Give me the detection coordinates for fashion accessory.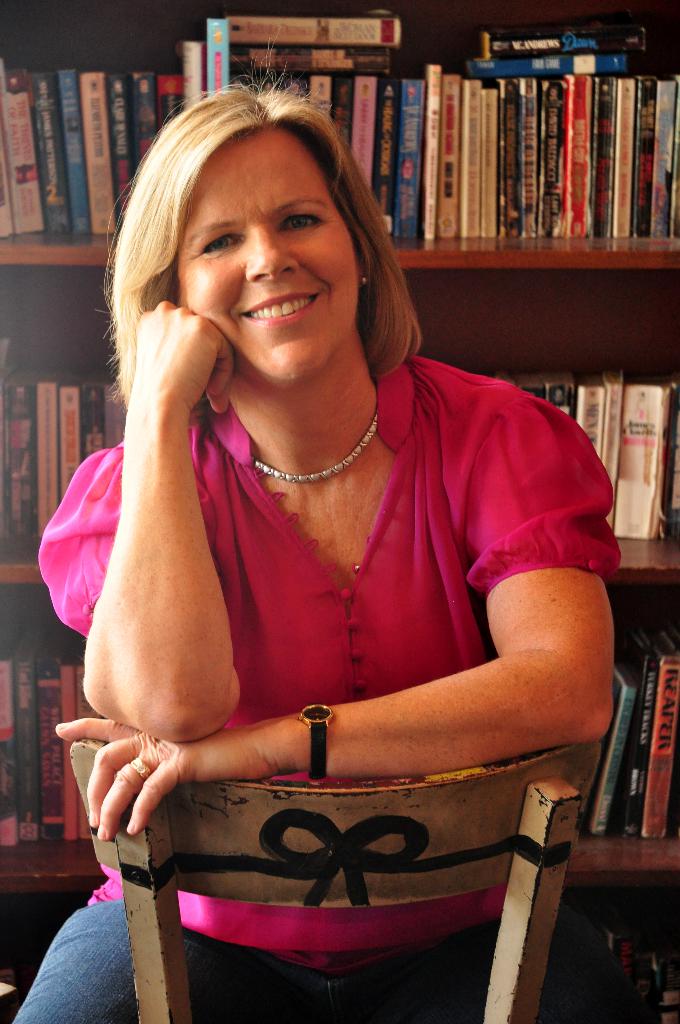
129, 753, 156, 781.
